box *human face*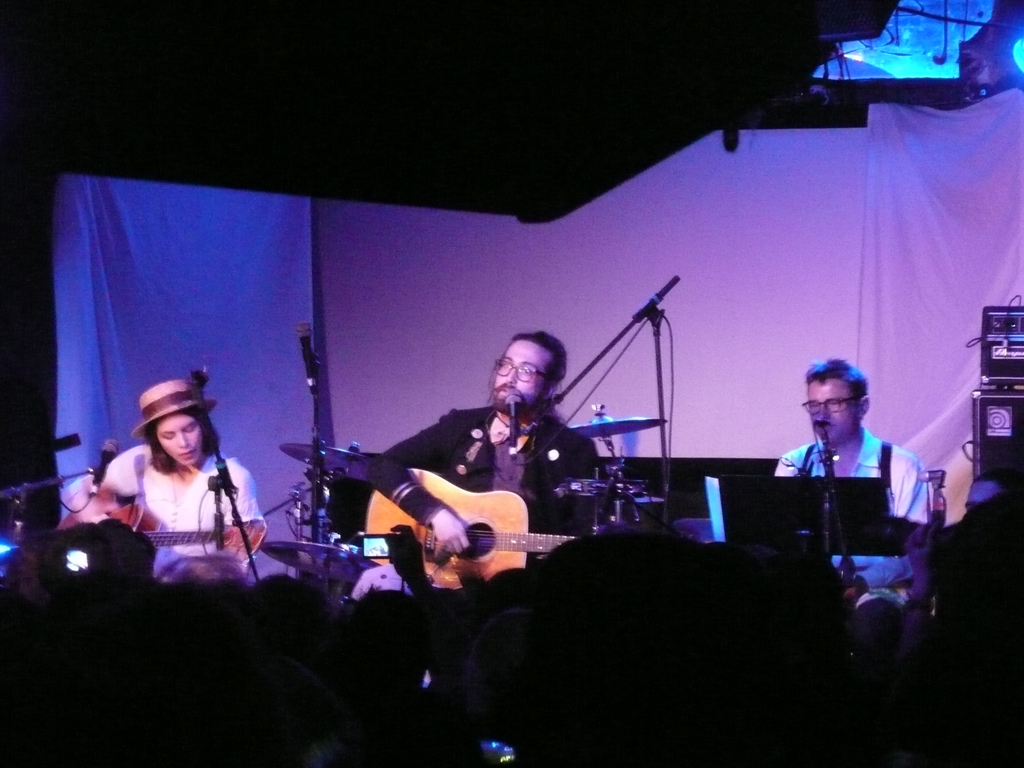
crop(805, 384, 860, 446)
